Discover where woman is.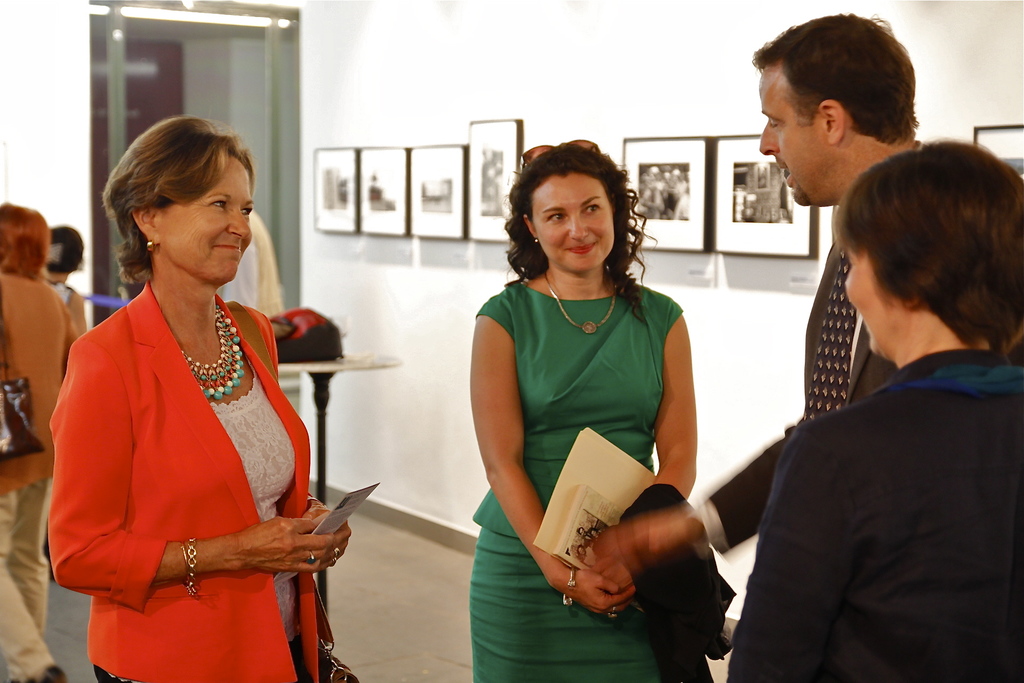
Discovered at left=720, top=136, right=1023, bottom=682.
